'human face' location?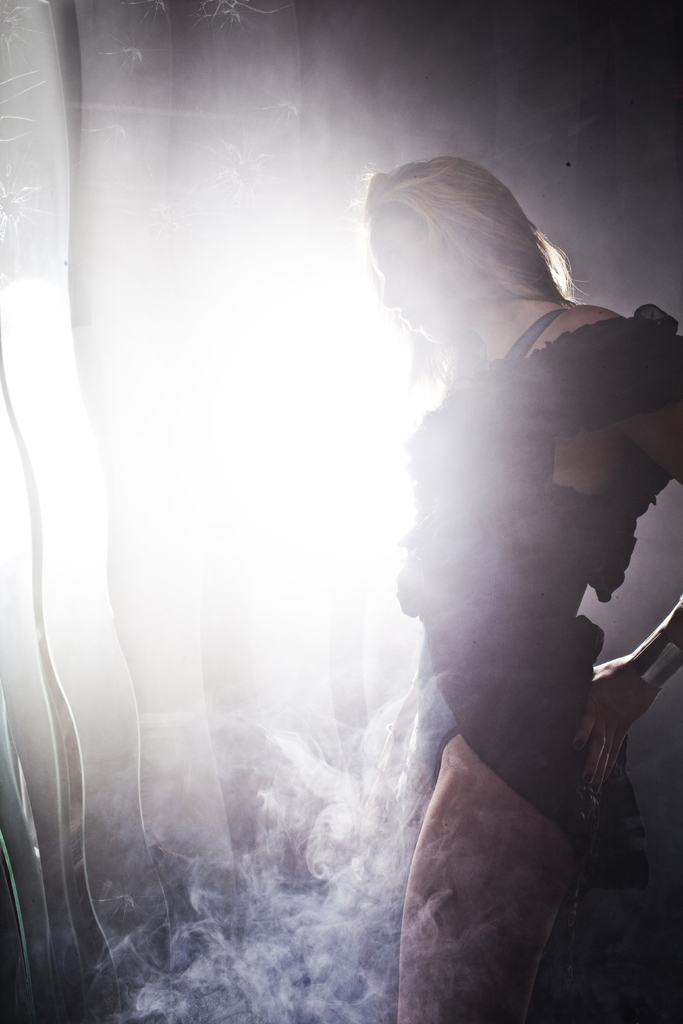
(x1=368, y1=218, x2=450, y2=345)
